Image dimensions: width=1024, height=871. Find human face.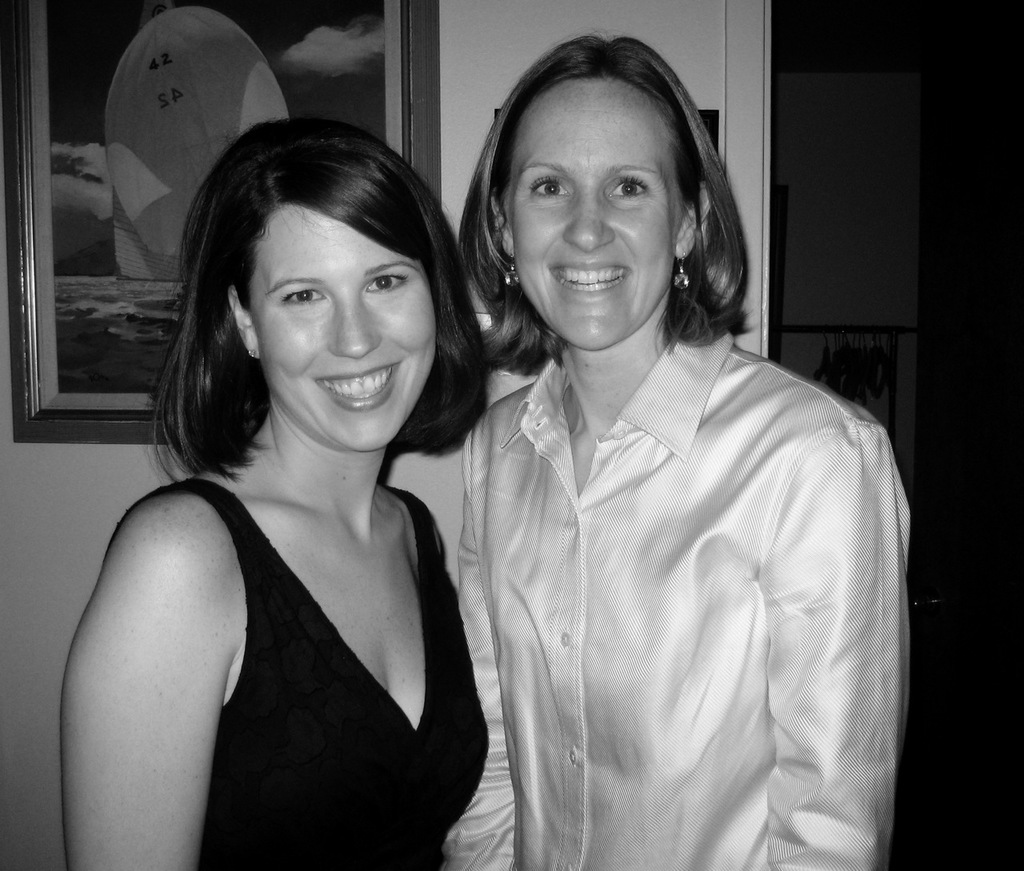
<region>251, 205, 432, 451</region>.
